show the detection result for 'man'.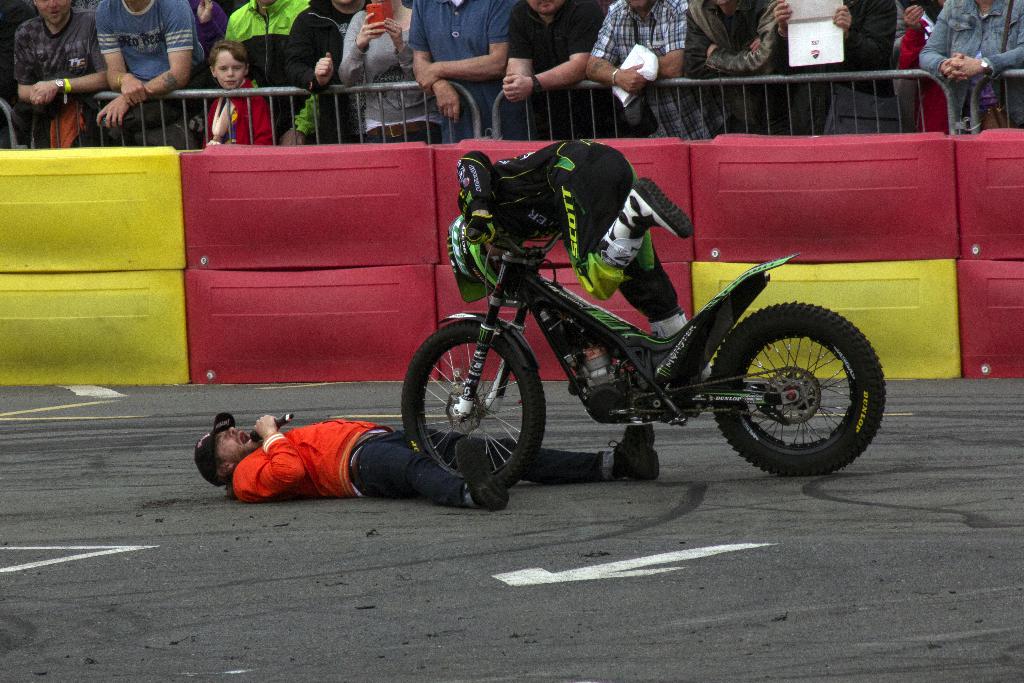
{"x1": 448, "y1": 136, "x2": 712, "y2": 388}.
